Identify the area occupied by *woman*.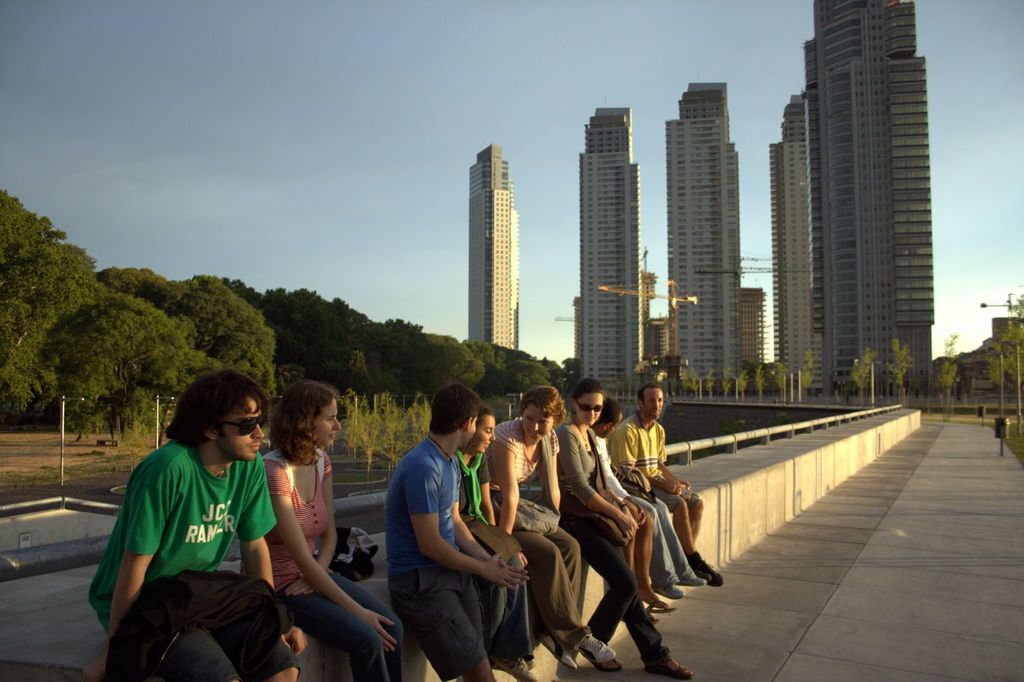
Area: [left=483, top=382, right=620, bottom=667].
